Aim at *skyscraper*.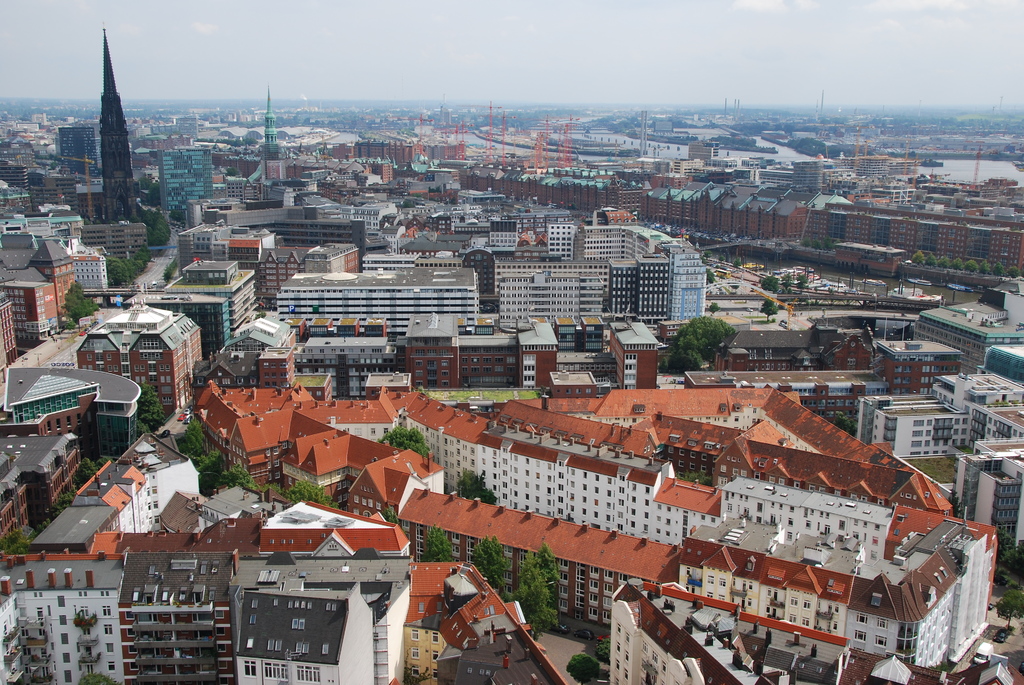
Aimed at [x1=79, y1=300, x2=203, y2=420].
